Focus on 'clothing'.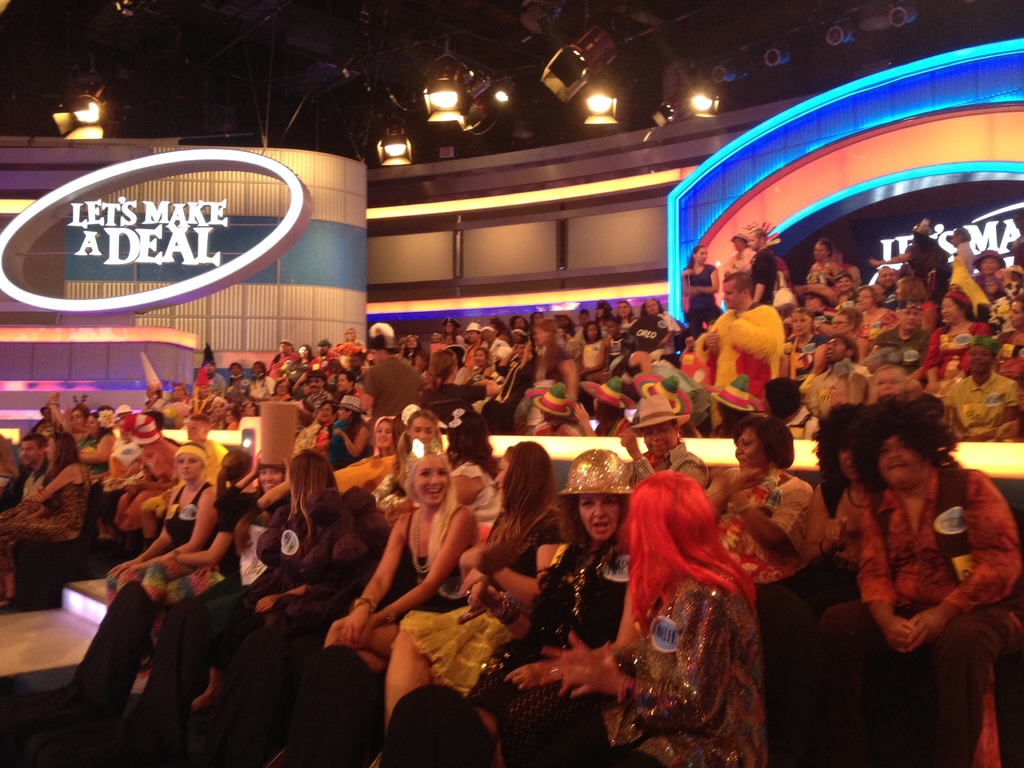
Focused at {"left": 819, "top": 436, "right": 1007, "bottom": 735}.
